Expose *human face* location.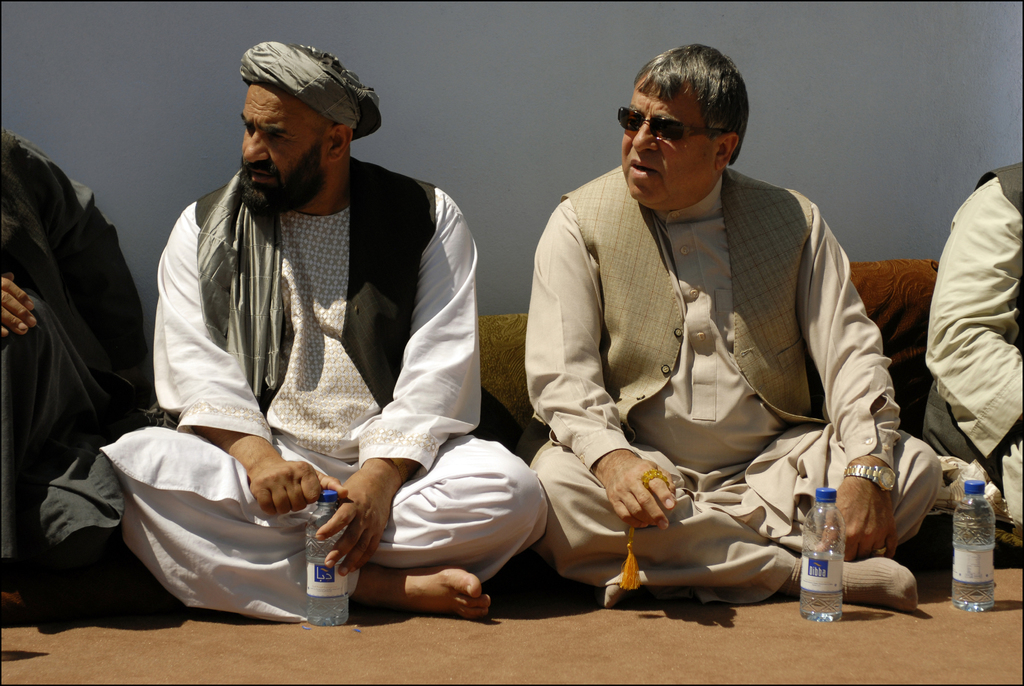
Exposed at bbox(241, 85, 319, 209).
